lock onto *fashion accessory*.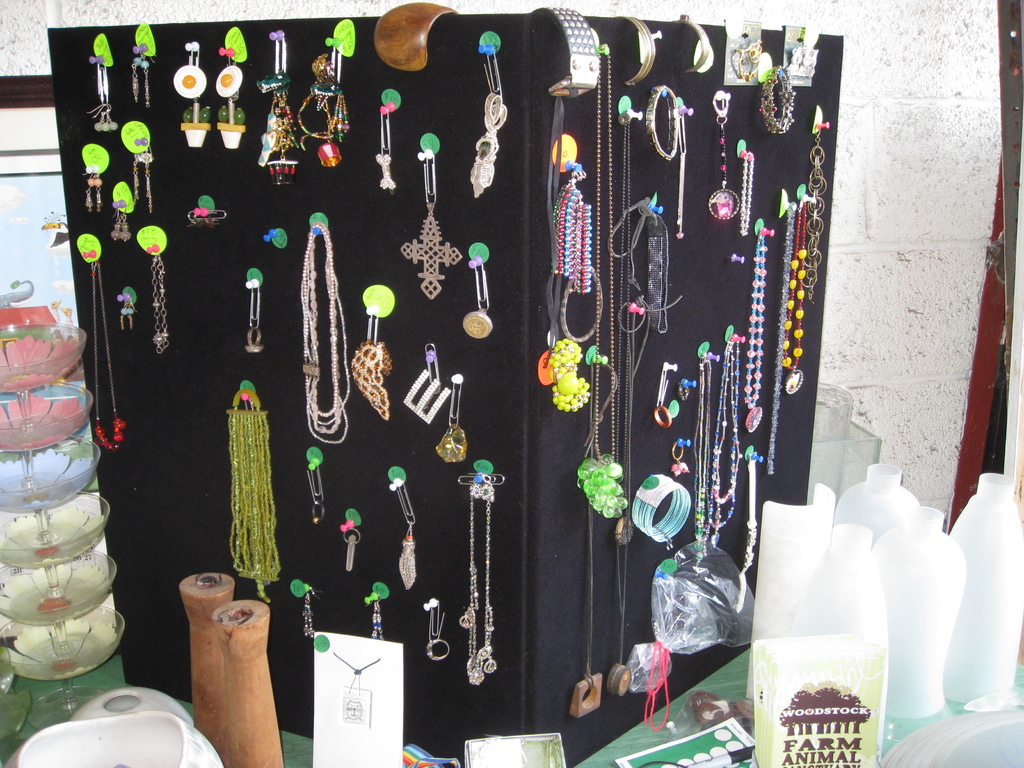
Locked: 256/21/308/186.
